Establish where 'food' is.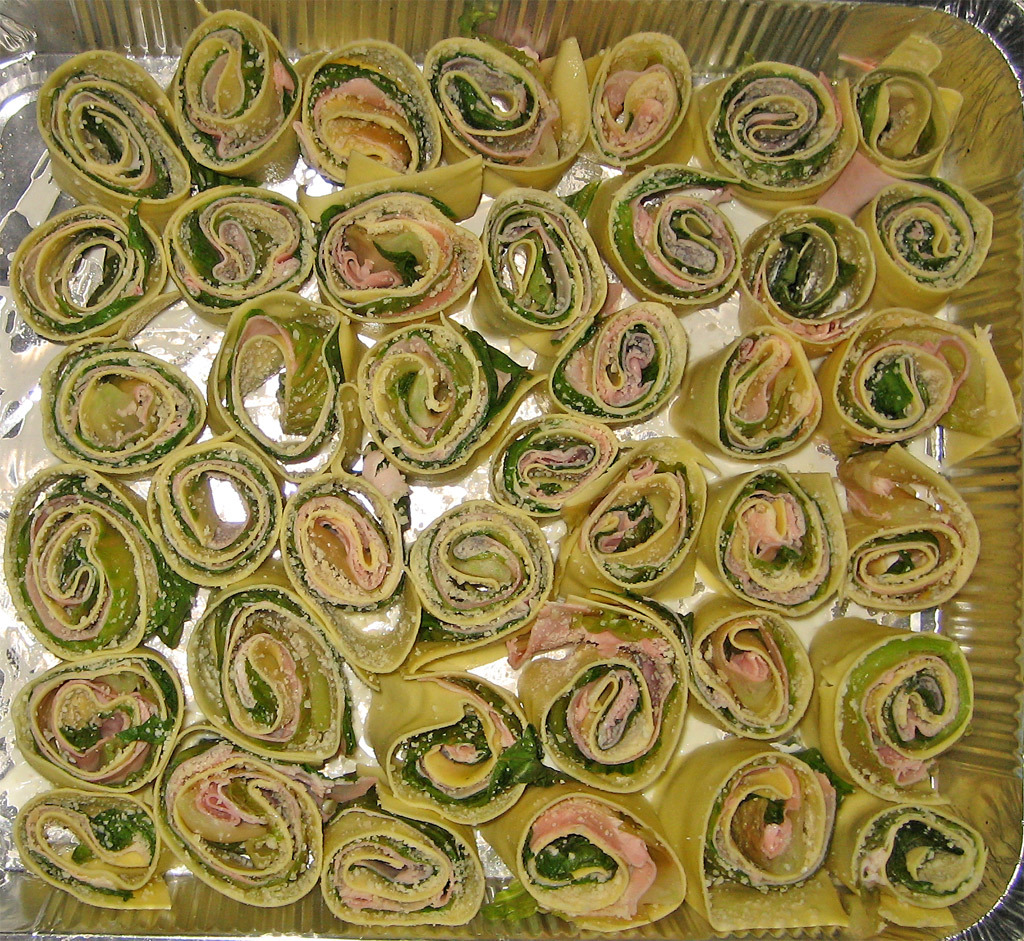
Established at region(30, 46, 205, 236).
